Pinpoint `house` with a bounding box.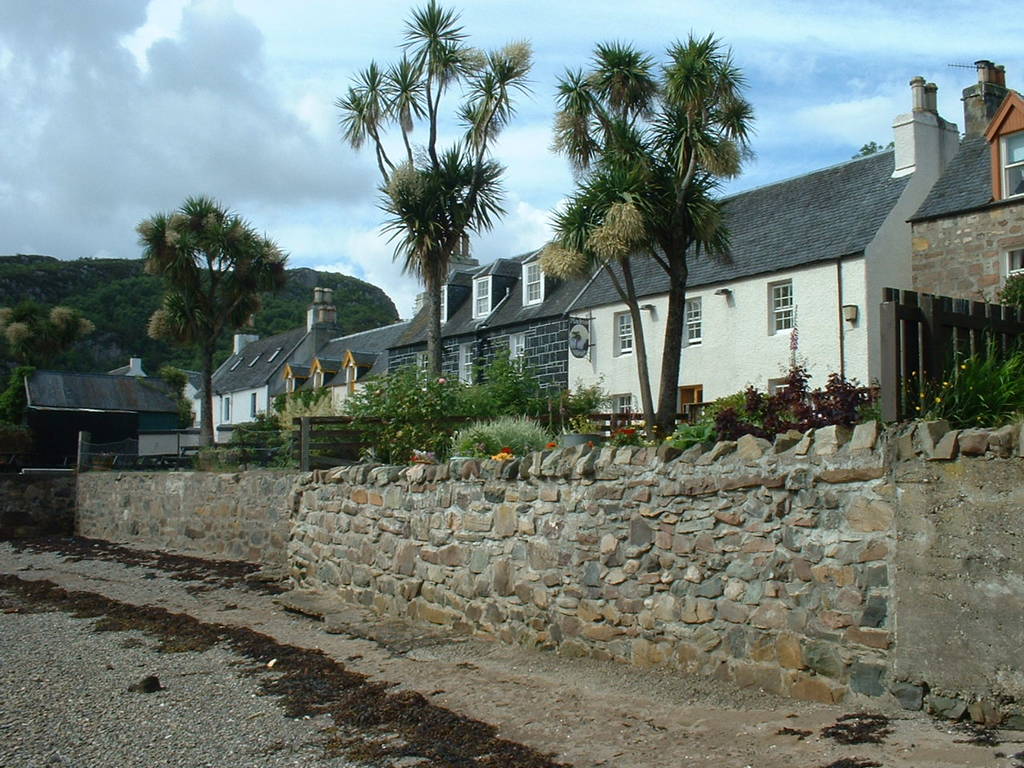
Rect(193, 288, 339, 446).
